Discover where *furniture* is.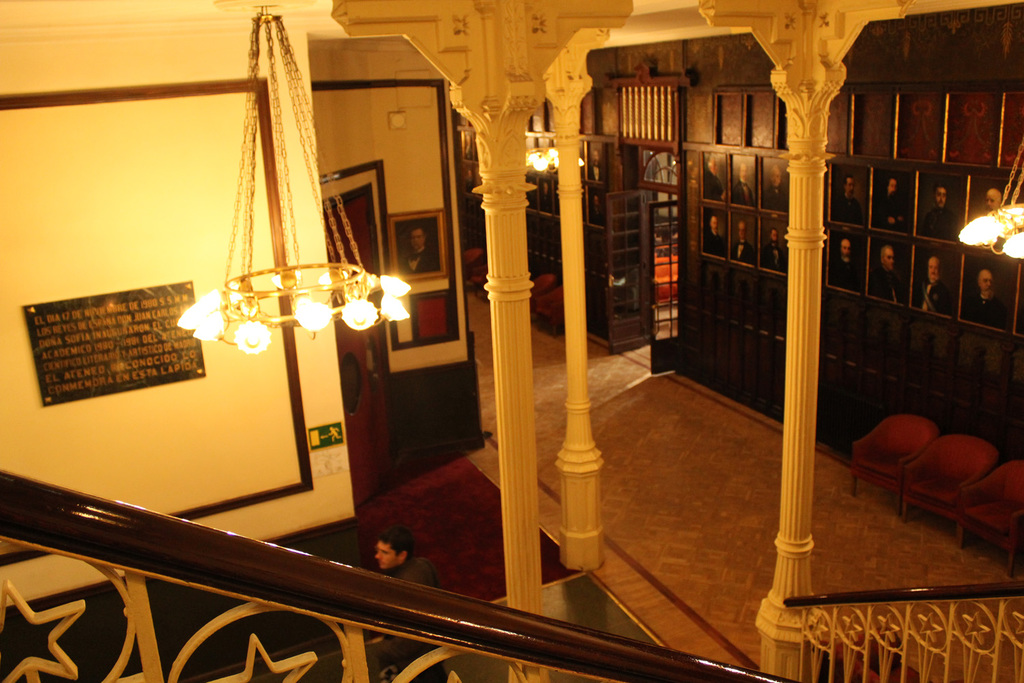
Discovered at x1=898 y1=427 x2=1001 y2=533.
